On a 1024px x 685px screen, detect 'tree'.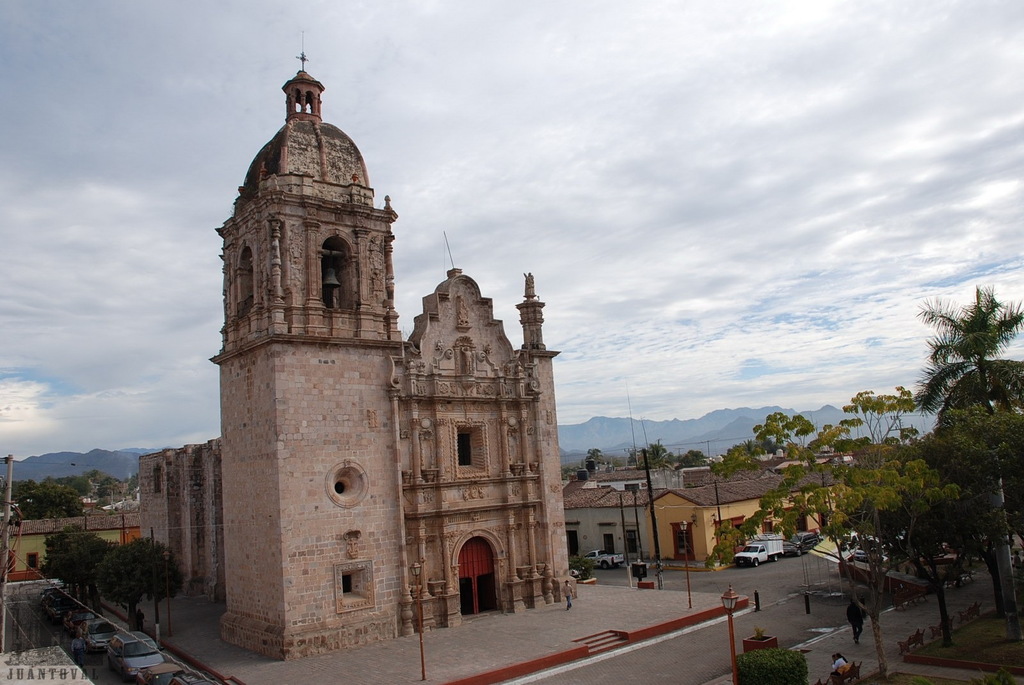
bbox=(37, 528, 91, 610).
